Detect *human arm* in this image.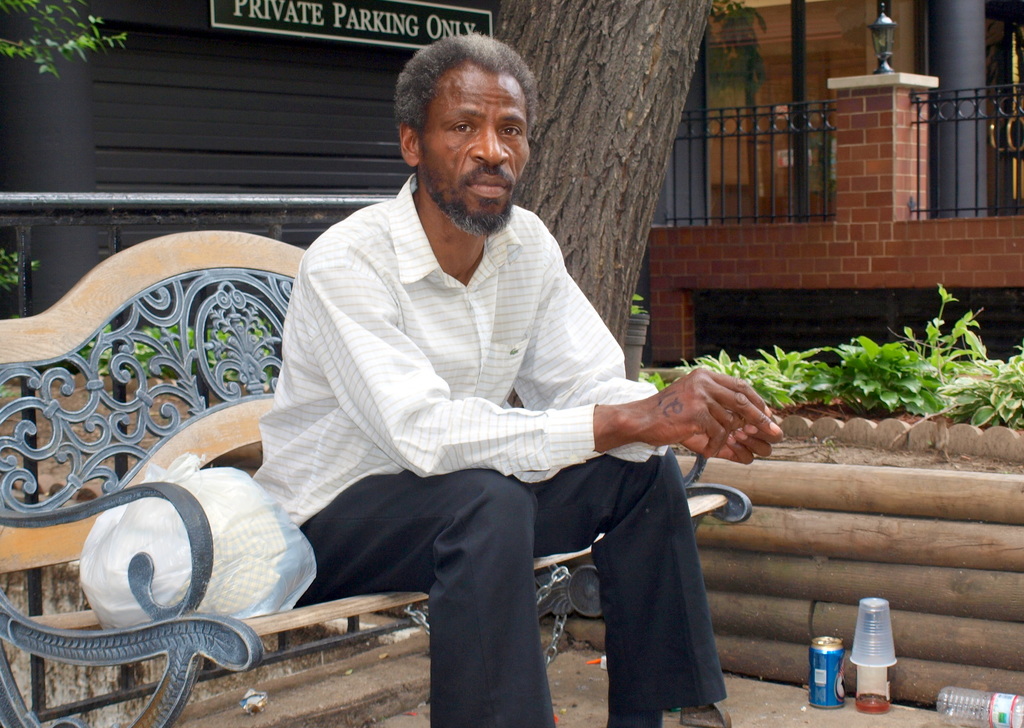
Detection: detection(505, 261, 799, 466).
